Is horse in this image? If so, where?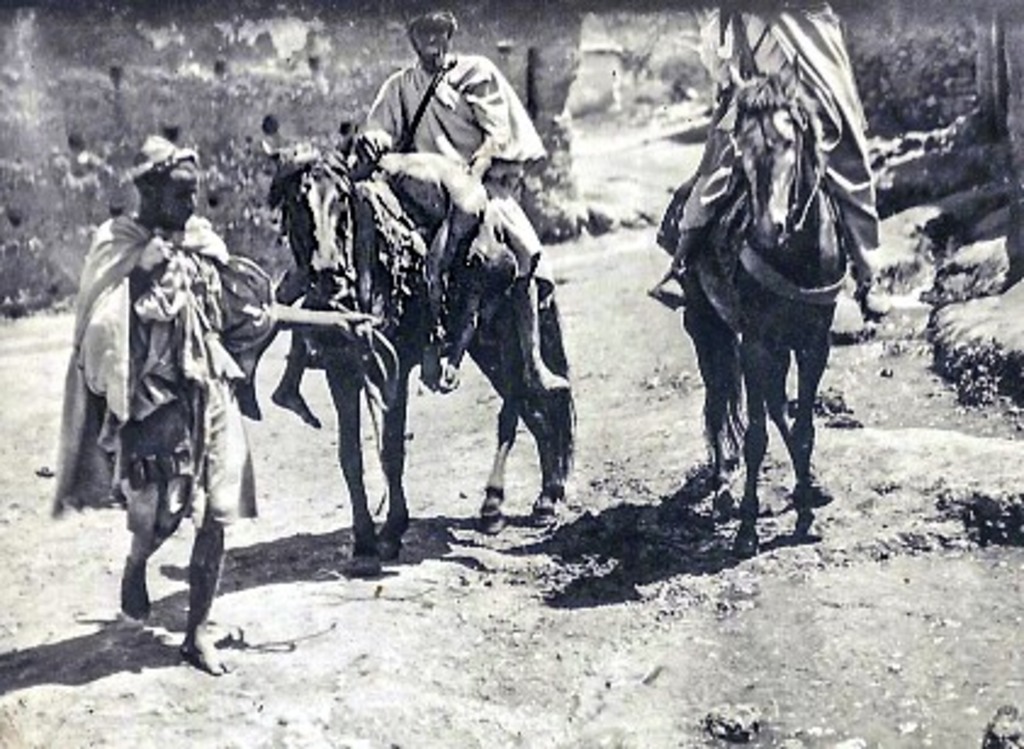
Yes, at <region>676, 54, 854, 554</region>.
